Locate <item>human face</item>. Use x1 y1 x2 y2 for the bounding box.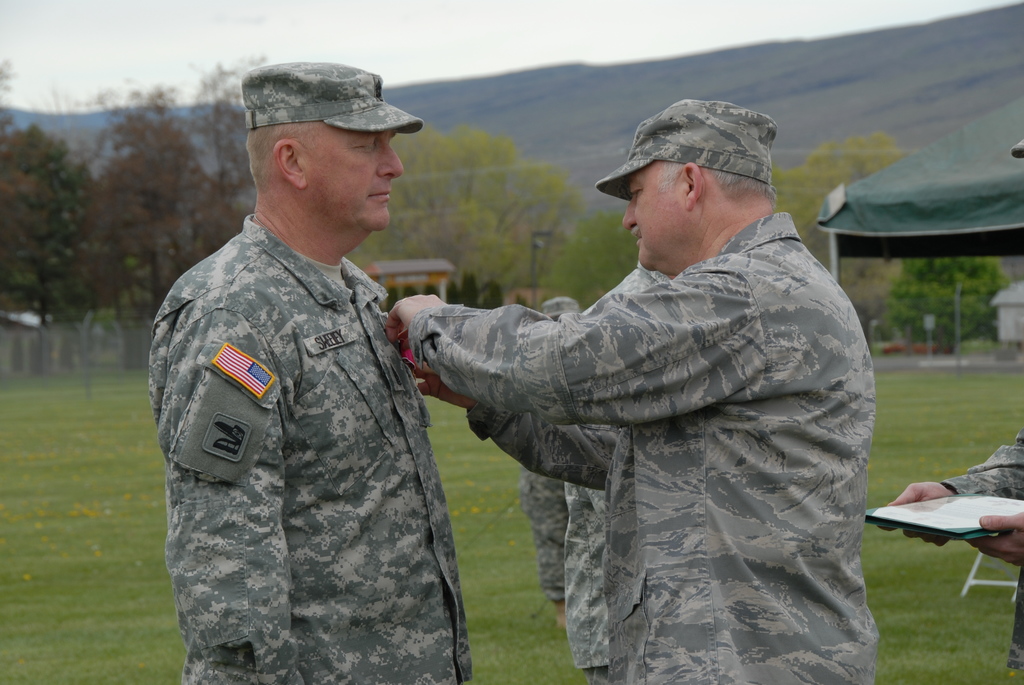
309 121 403 232.
